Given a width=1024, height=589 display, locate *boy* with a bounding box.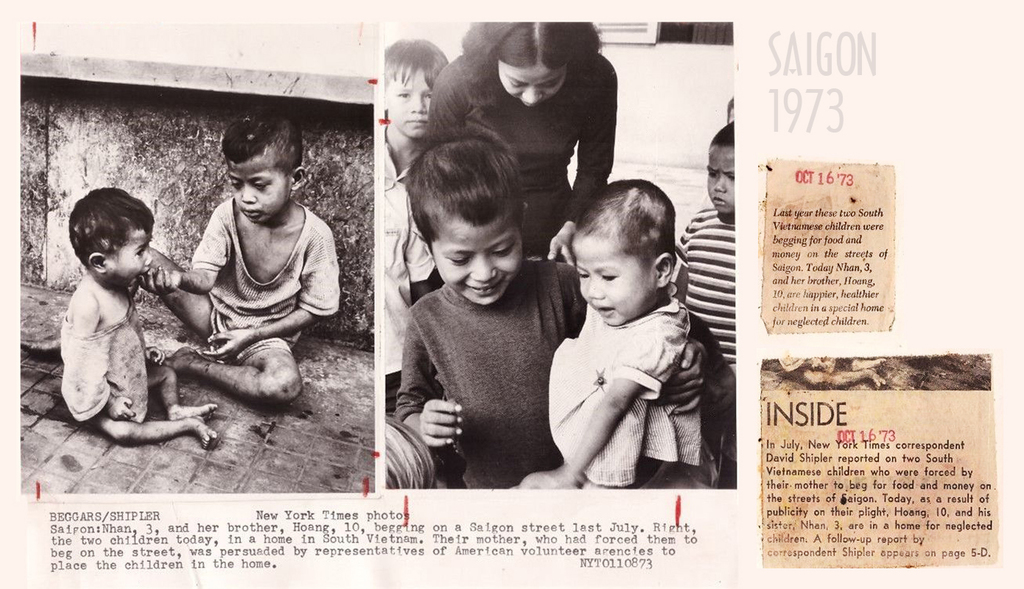
Located: region(45, 186, 224, 451).
